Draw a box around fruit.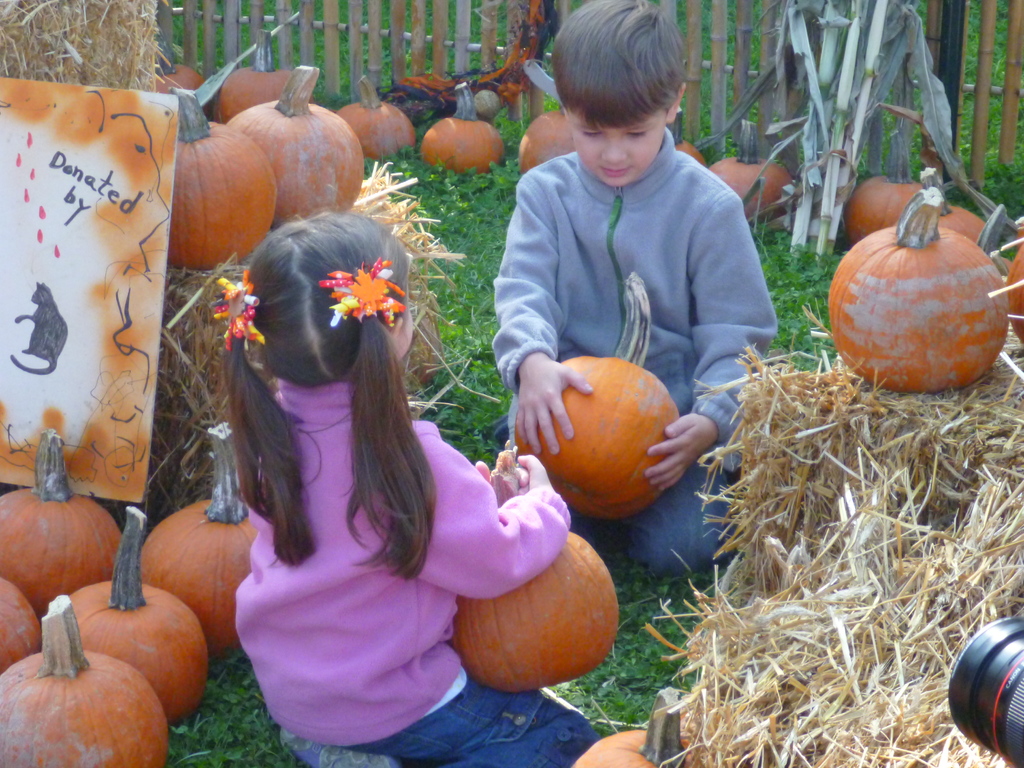
crop(54, 511, 206, 717).
